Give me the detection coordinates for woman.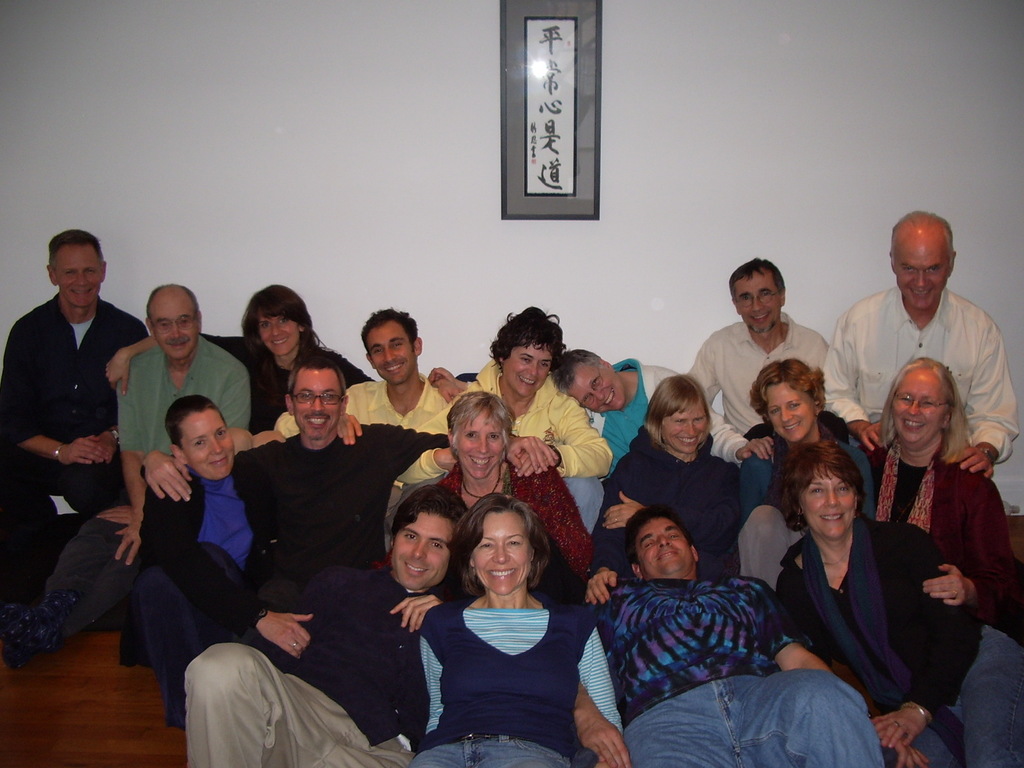
x1=738, y1=353, x2=899, y2=591.
